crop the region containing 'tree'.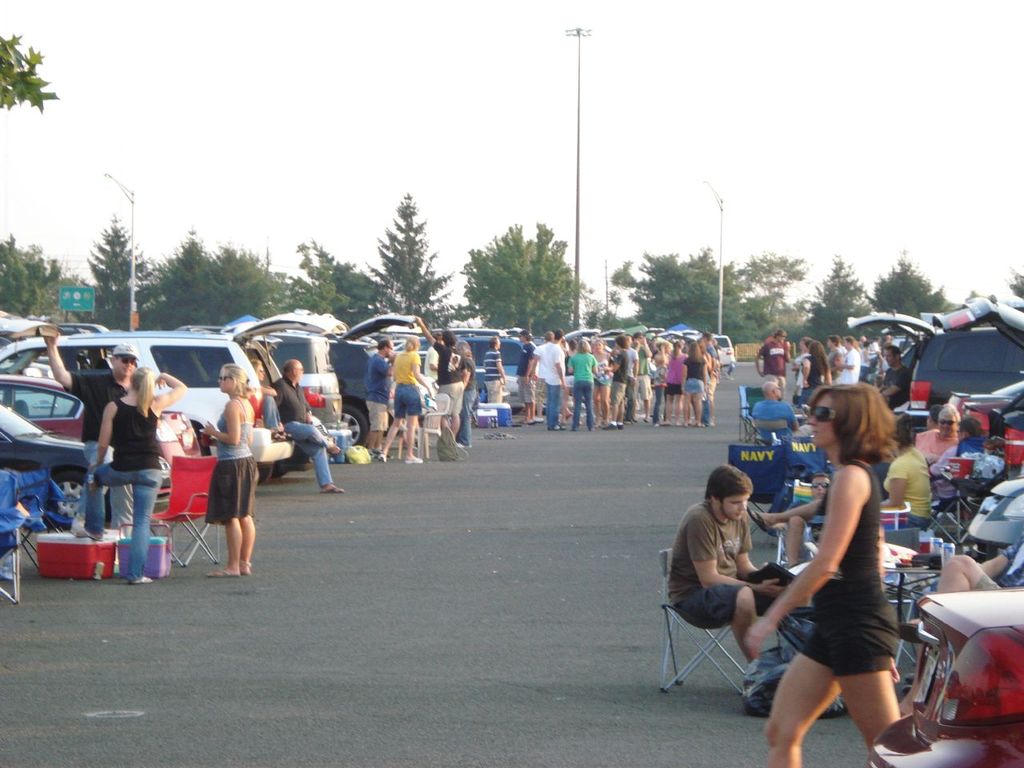
Crop region: (0, 31, 63, 113).
